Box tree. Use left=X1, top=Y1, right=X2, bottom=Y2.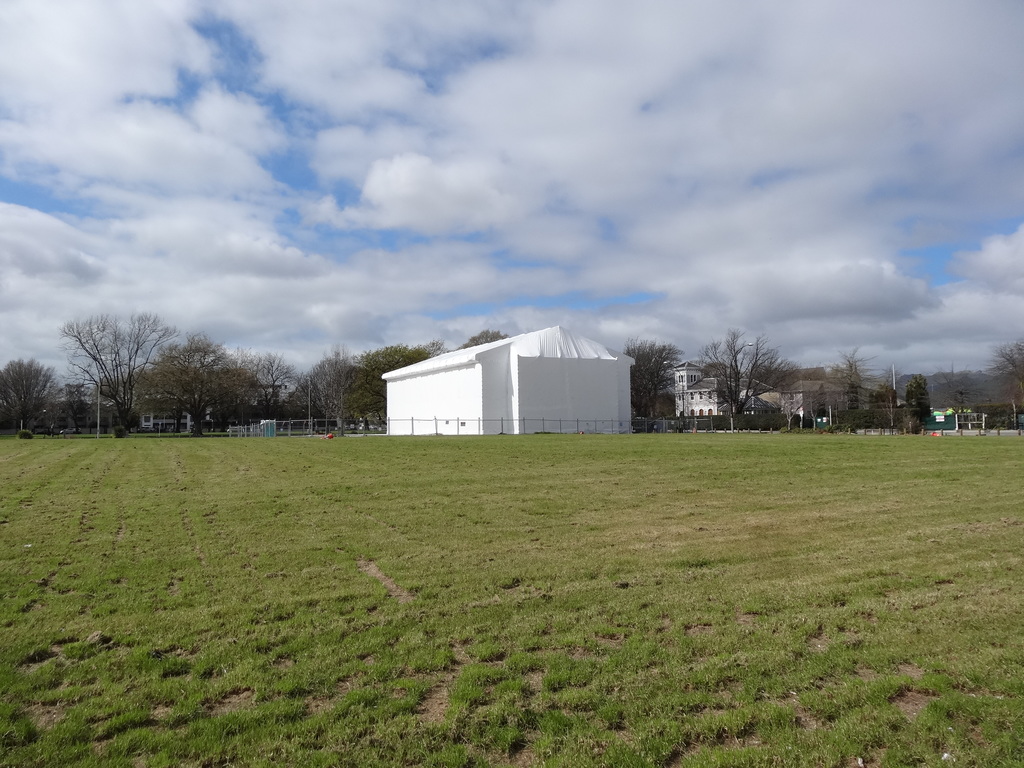
left=928, top=361, right=983, bottom=437.
